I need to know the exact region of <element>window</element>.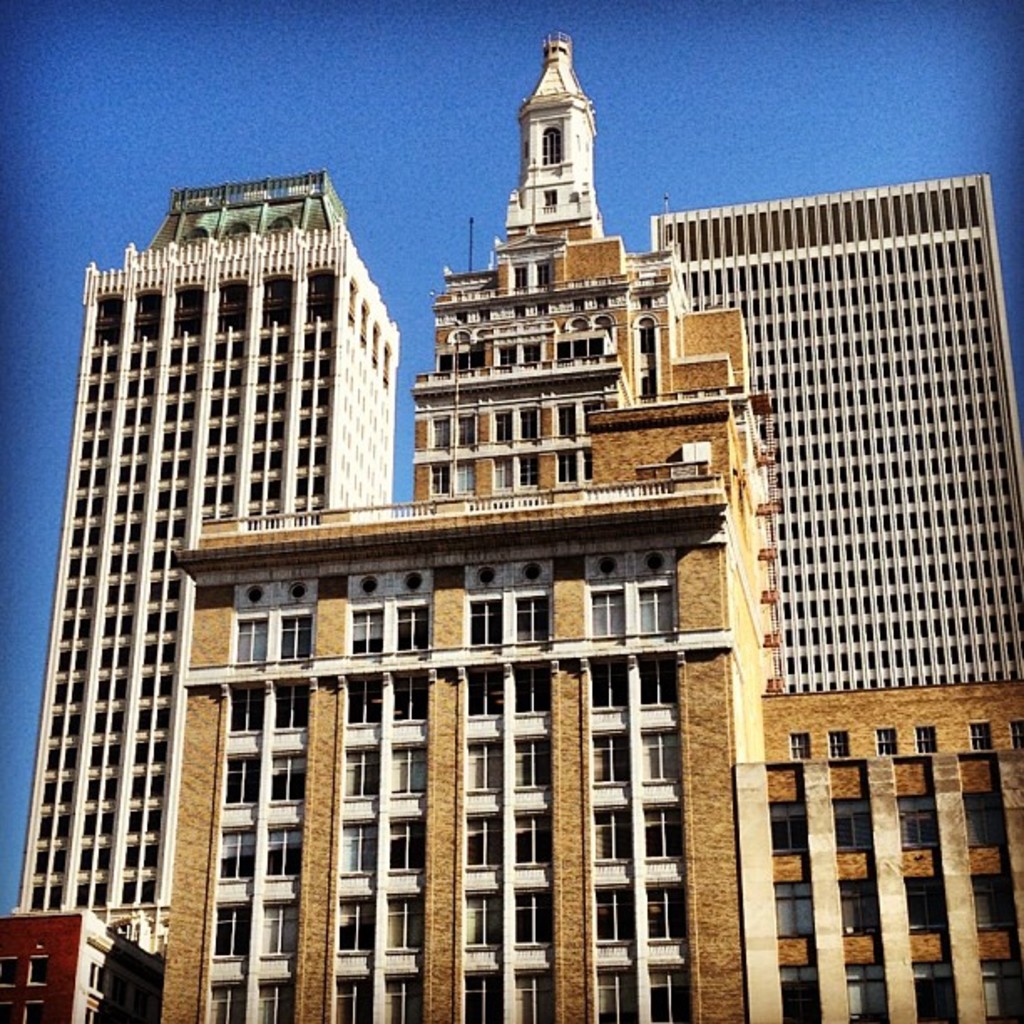
Region: <region>430, 413, 455, 452</region>.
